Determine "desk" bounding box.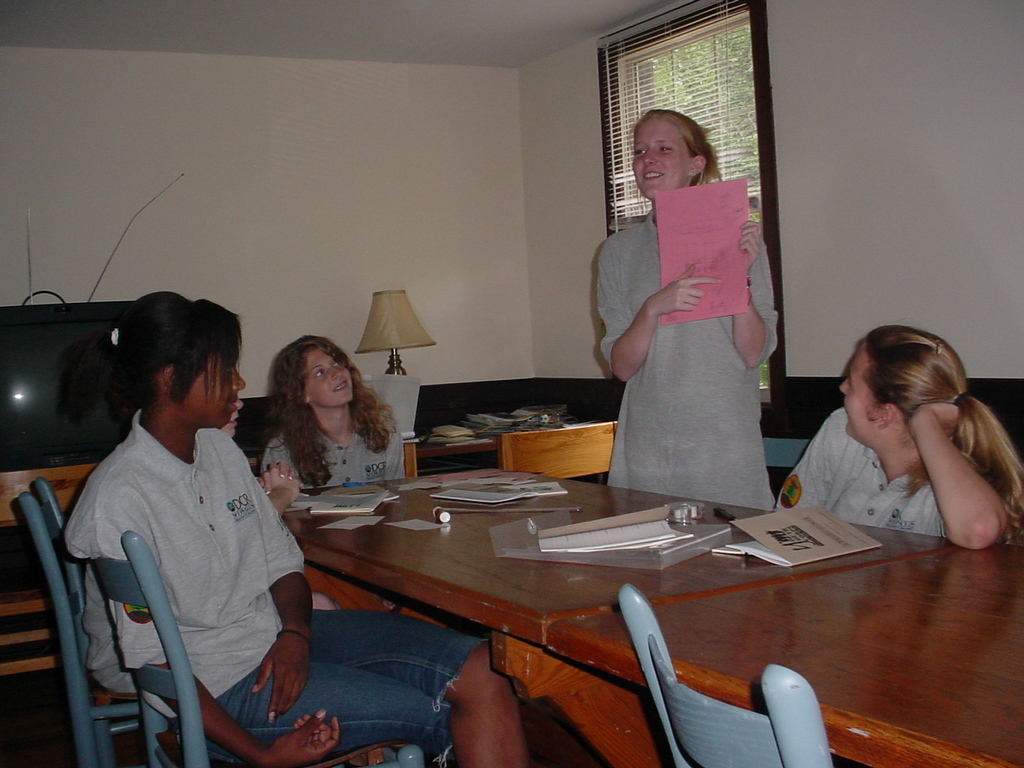
Determined: [268,461,1023,767].
